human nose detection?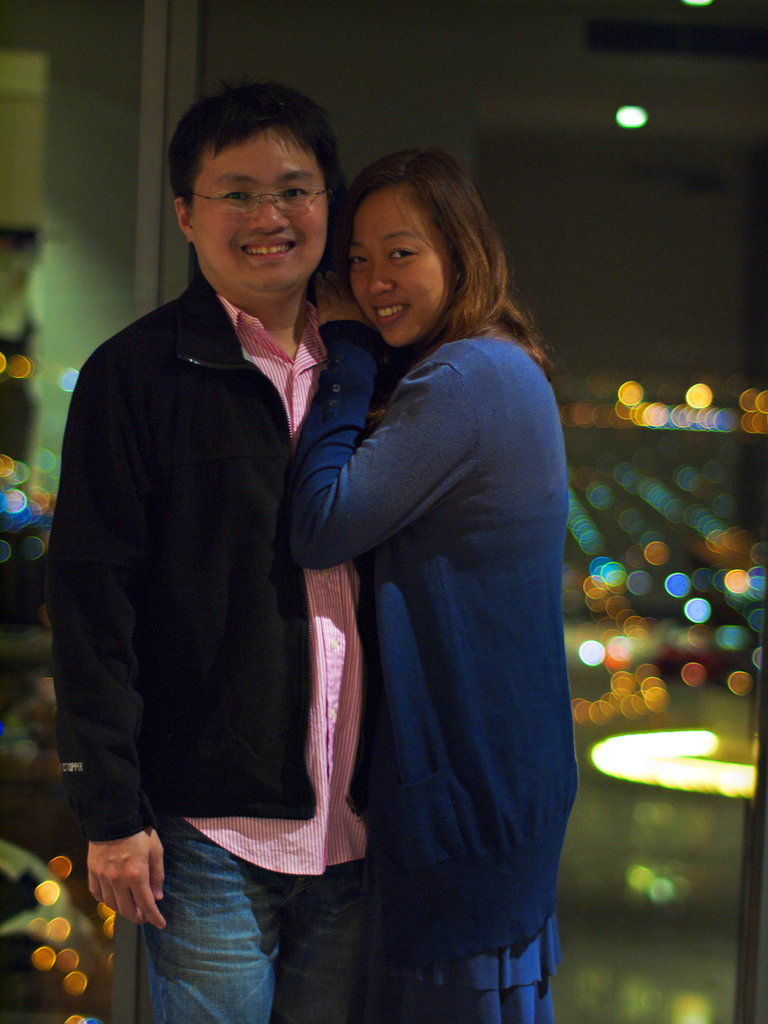
box(365, 267, 396, 292)
